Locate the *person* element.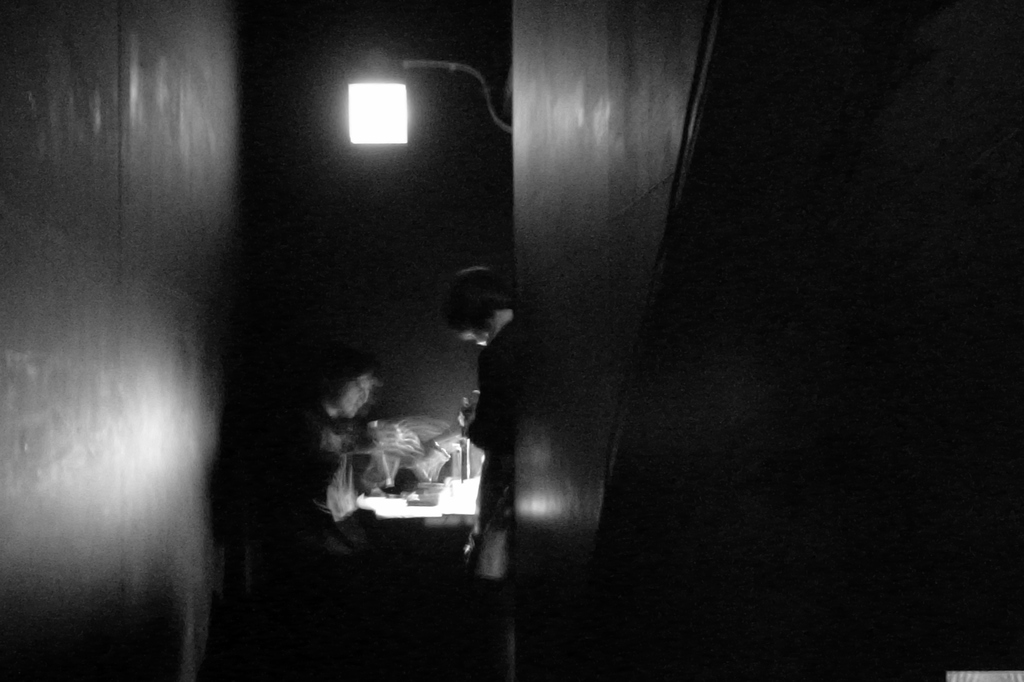
Element bbox: <region>308, 336, 422, 575</region>.
